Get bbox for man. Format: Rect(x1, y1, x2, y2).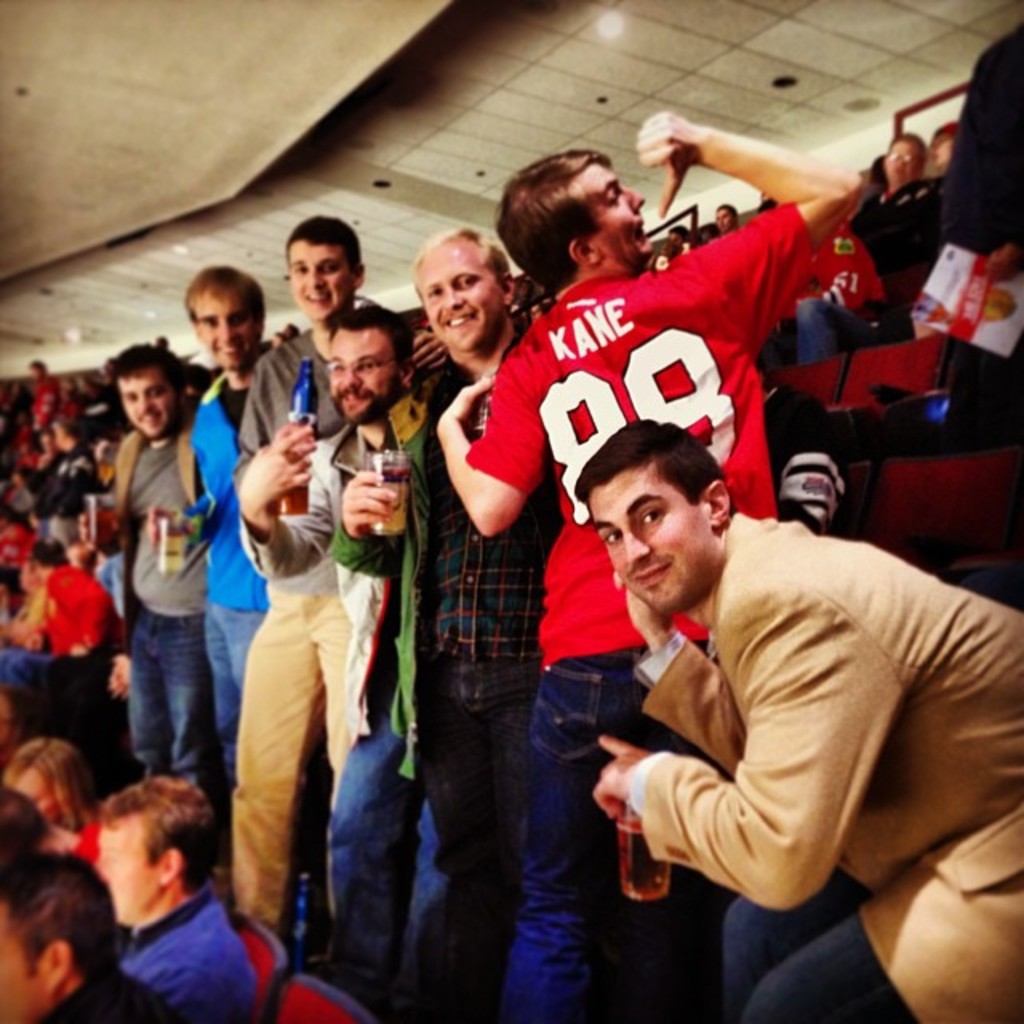
Rect(0, 779, 46, 859).
